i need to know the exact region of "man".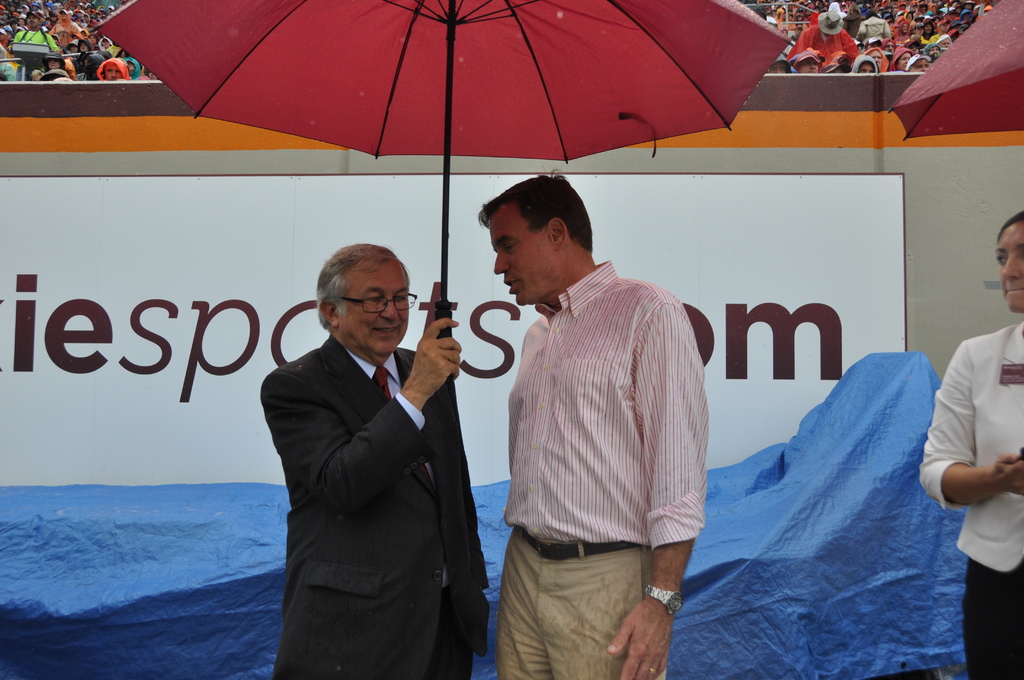
Region: x1=479, y1=176, x2=710, y2=679.
